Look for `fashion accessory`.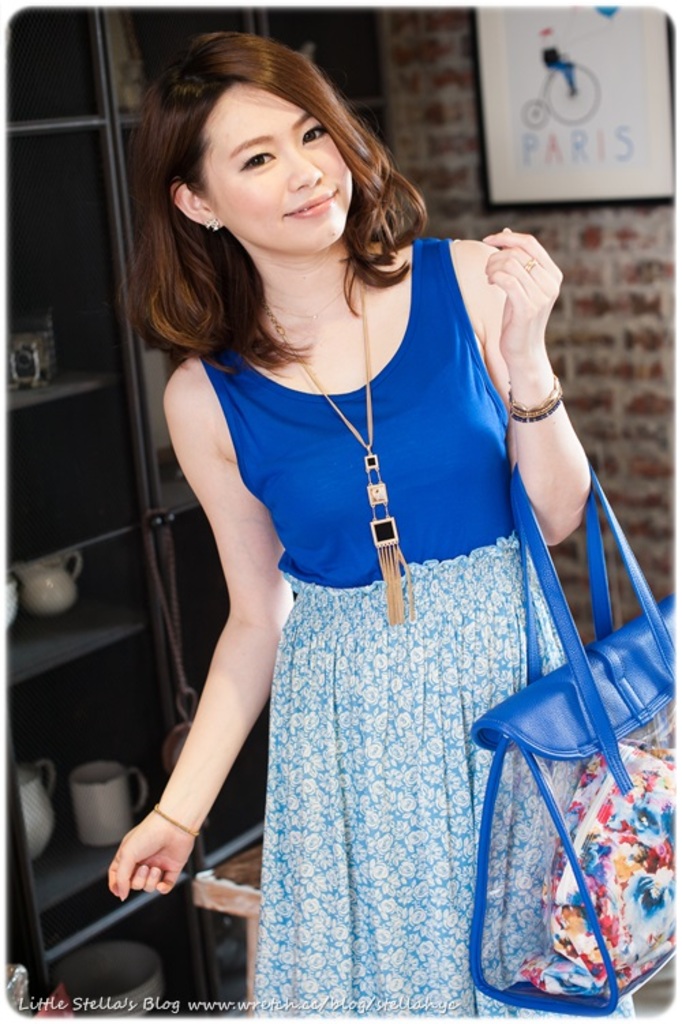
Found: 513:375:558:419.
